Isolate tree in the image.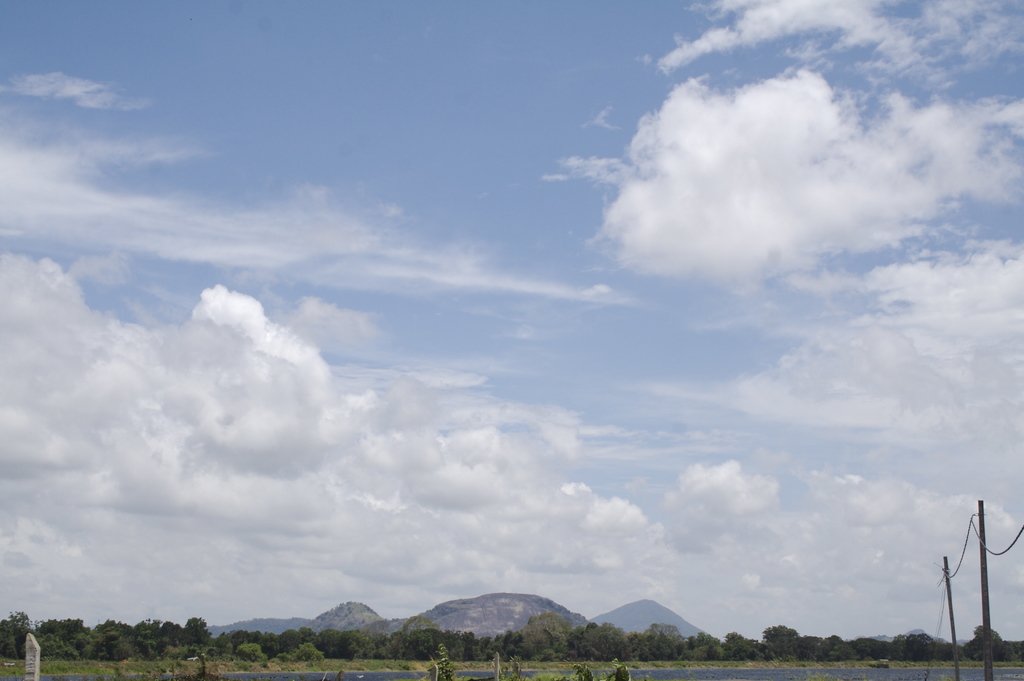
Isolated region: <bbox>580, 623, 636, 662</bbox>.
